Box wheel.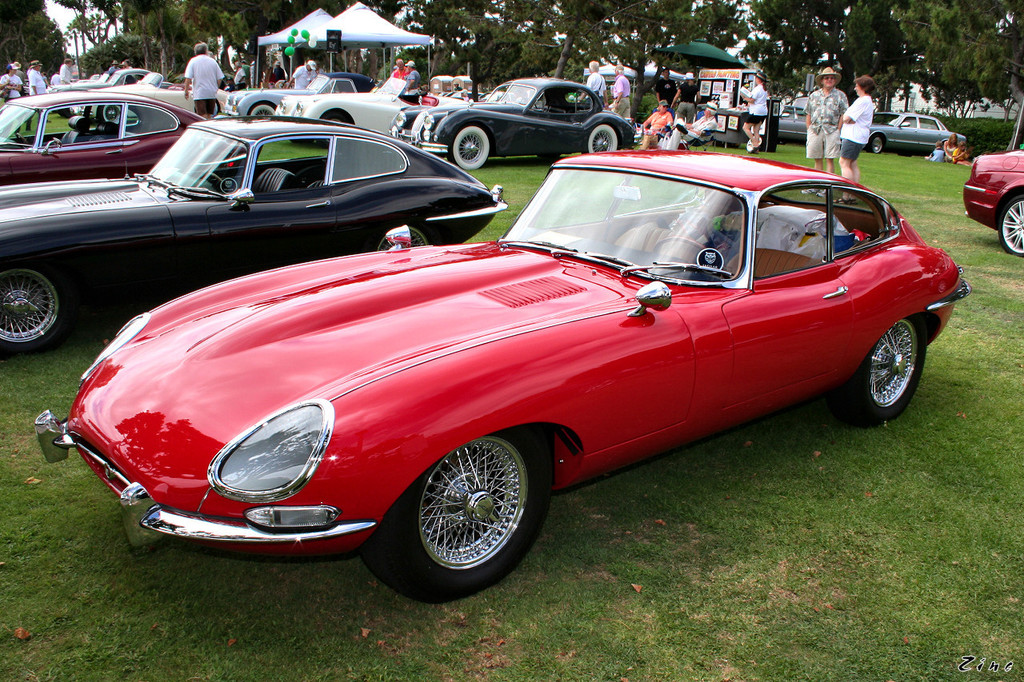
bbox=(0, 261, 73, 357).
